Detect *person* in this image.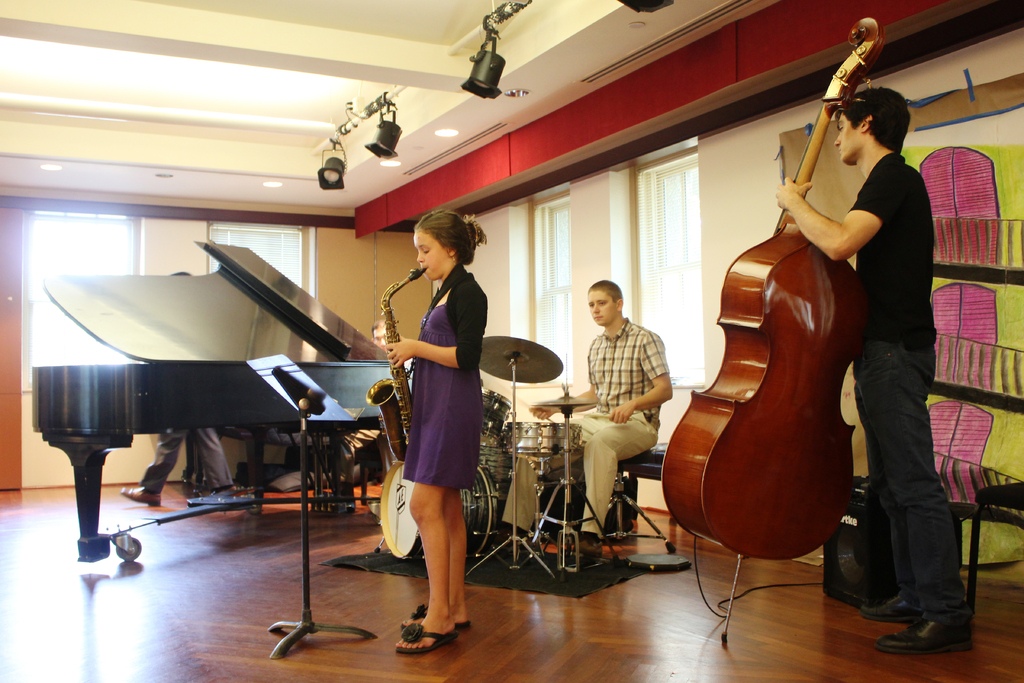
Detection: {"left": 488, "top": 274, "right": 670, "bottom": 550}.
